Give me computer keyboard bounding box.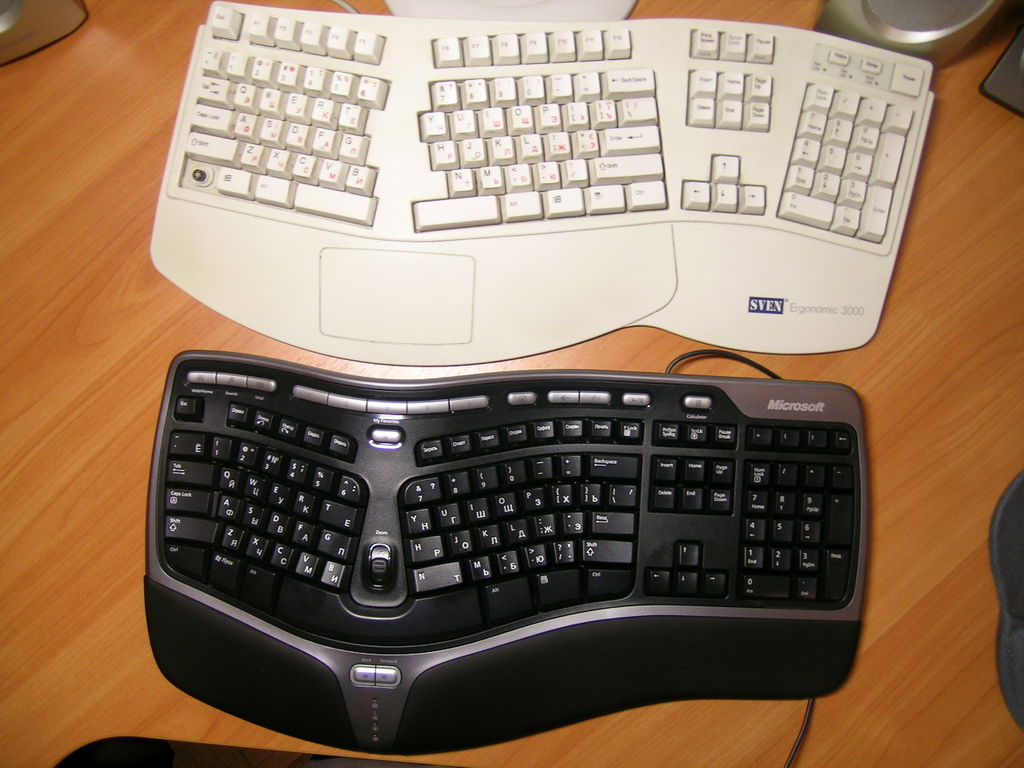
box(149, 0, 939, 366).
